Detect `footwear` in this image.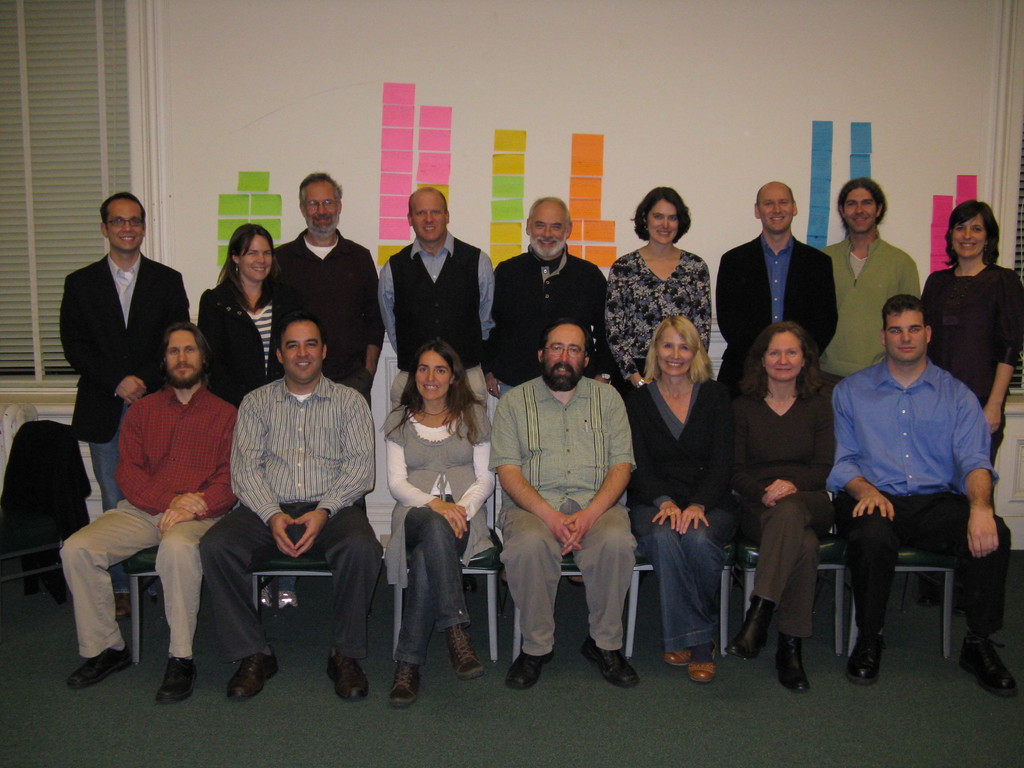
Detection: (226, 643, 278, 700).
